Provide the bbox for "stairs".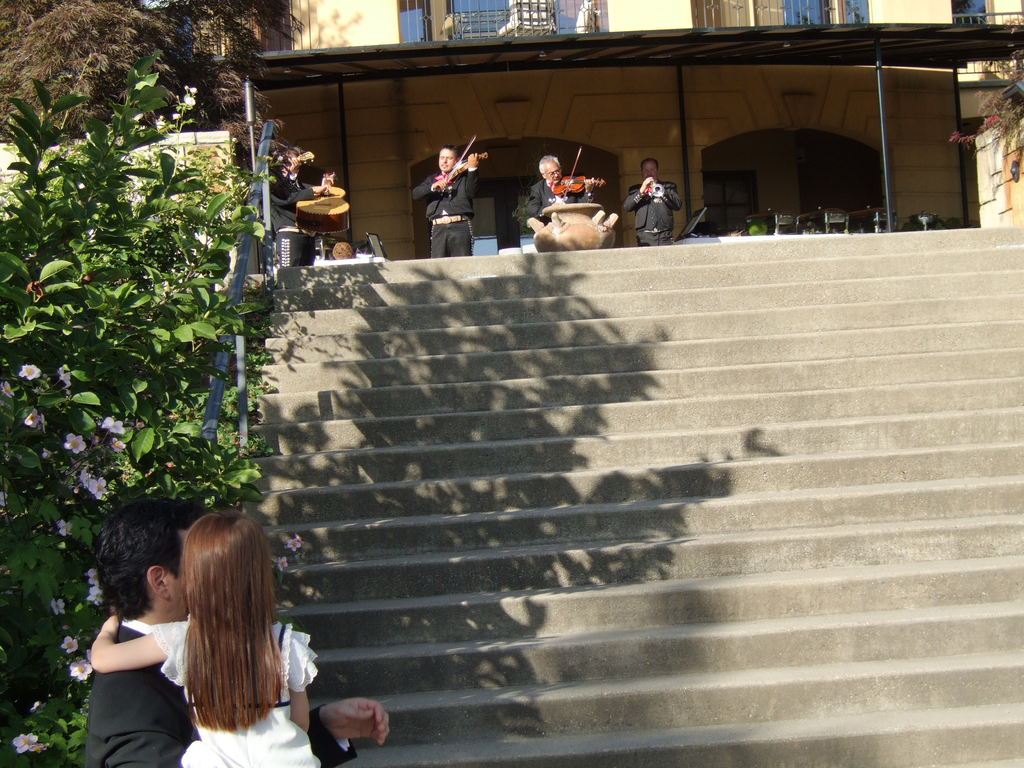
region(232, 221, 1023, 767).
